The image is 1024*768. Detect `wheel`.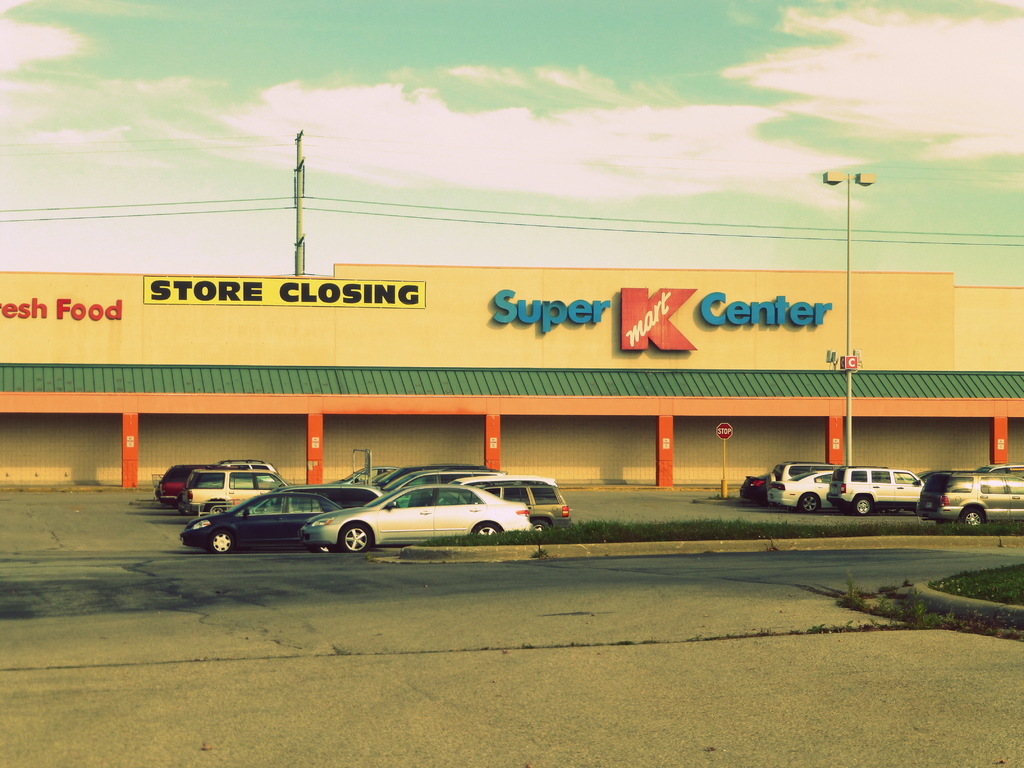
Detection: [left=207, top=532, right=227, bottom=553].
